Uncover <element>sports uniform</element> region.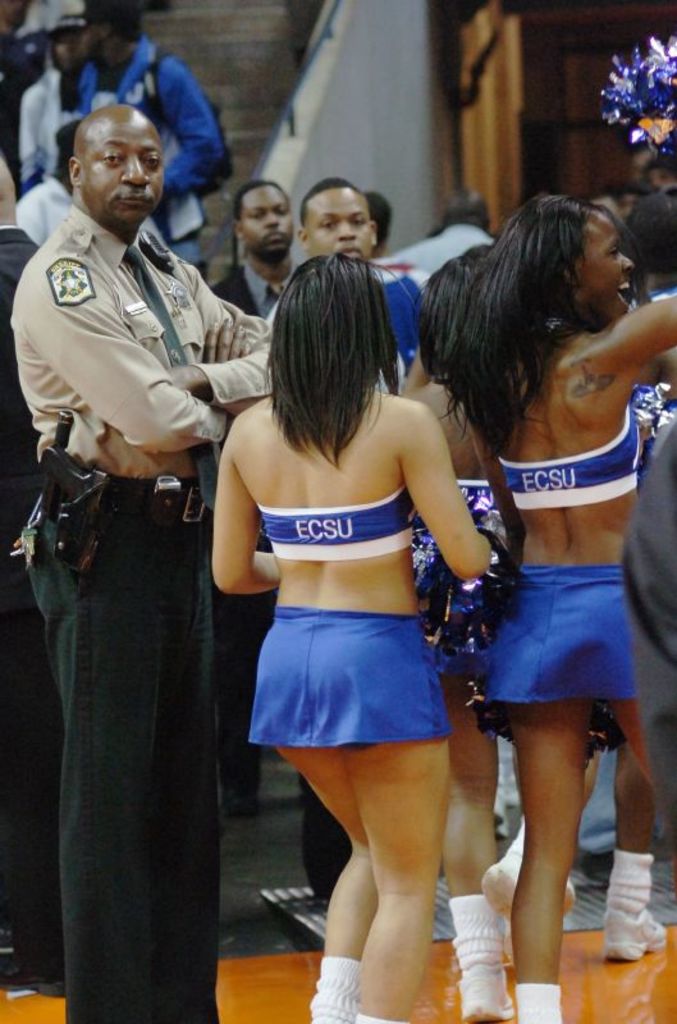
Uncovered: [503, 406, 653, 513].
